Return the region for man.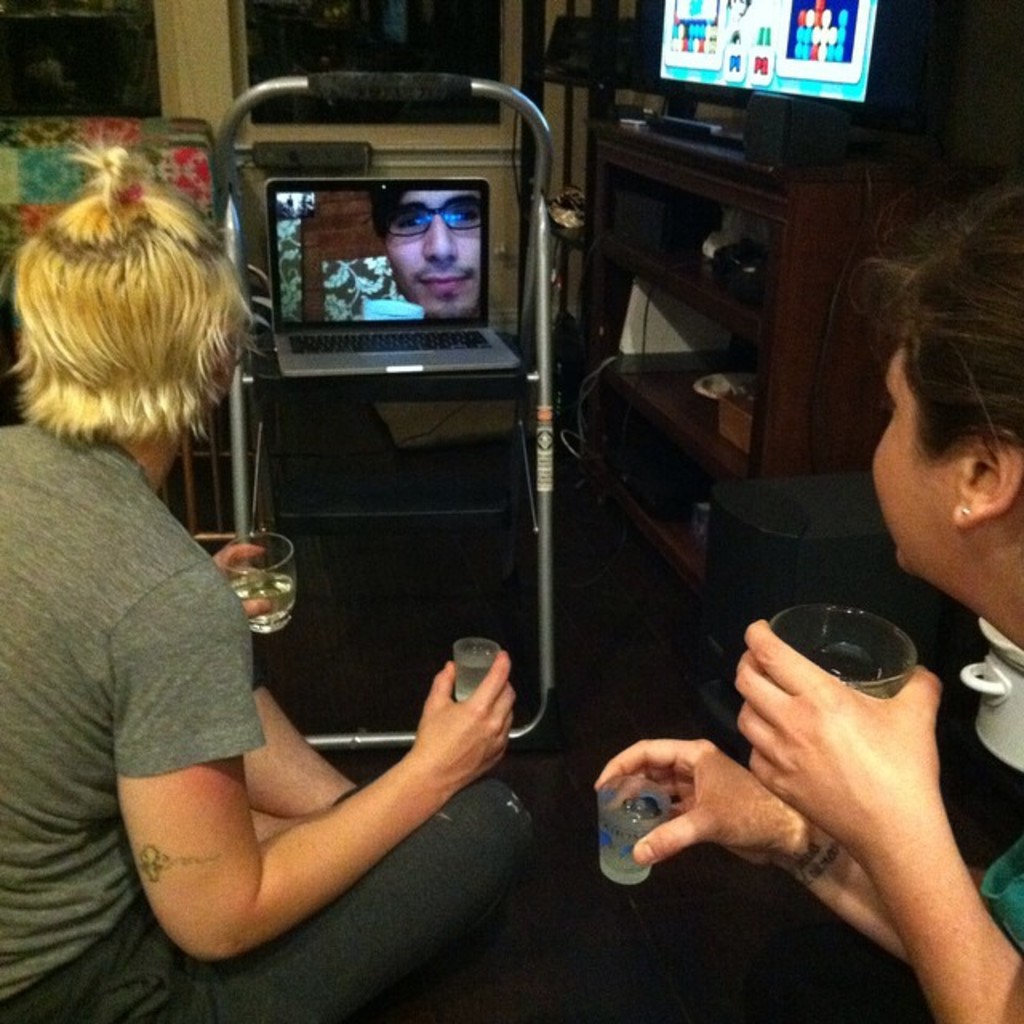
bbox(0, 130, 542, 1022).
